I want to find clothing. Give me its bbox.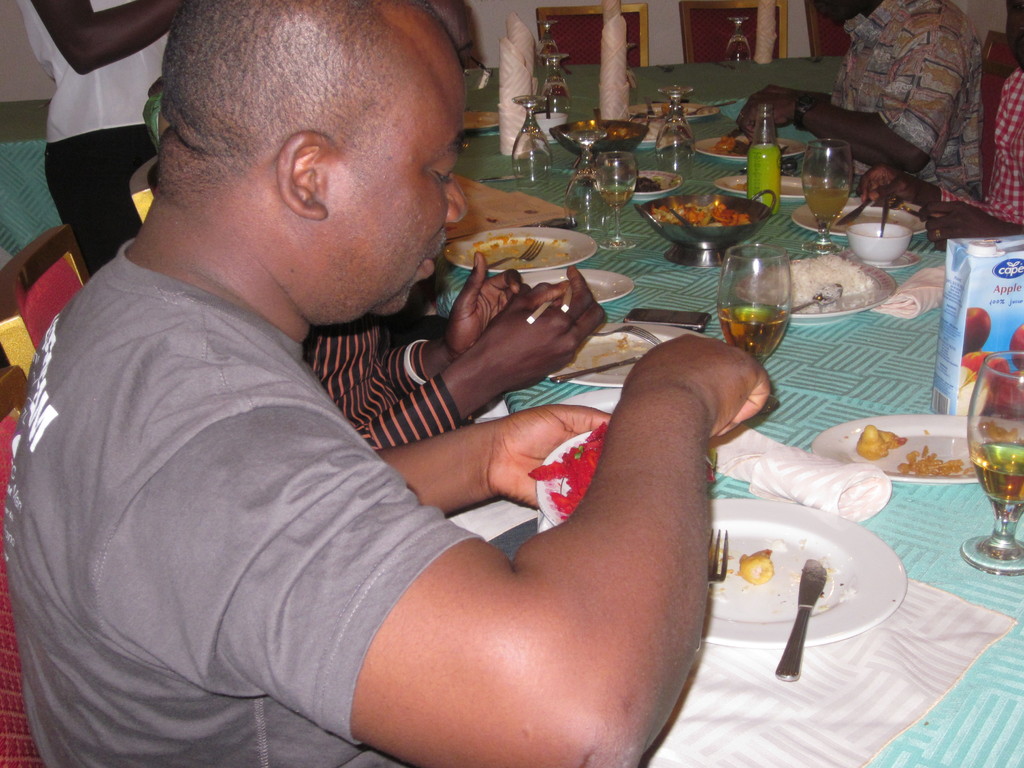
x1=14 y1=0 x2=169 y2=284.
